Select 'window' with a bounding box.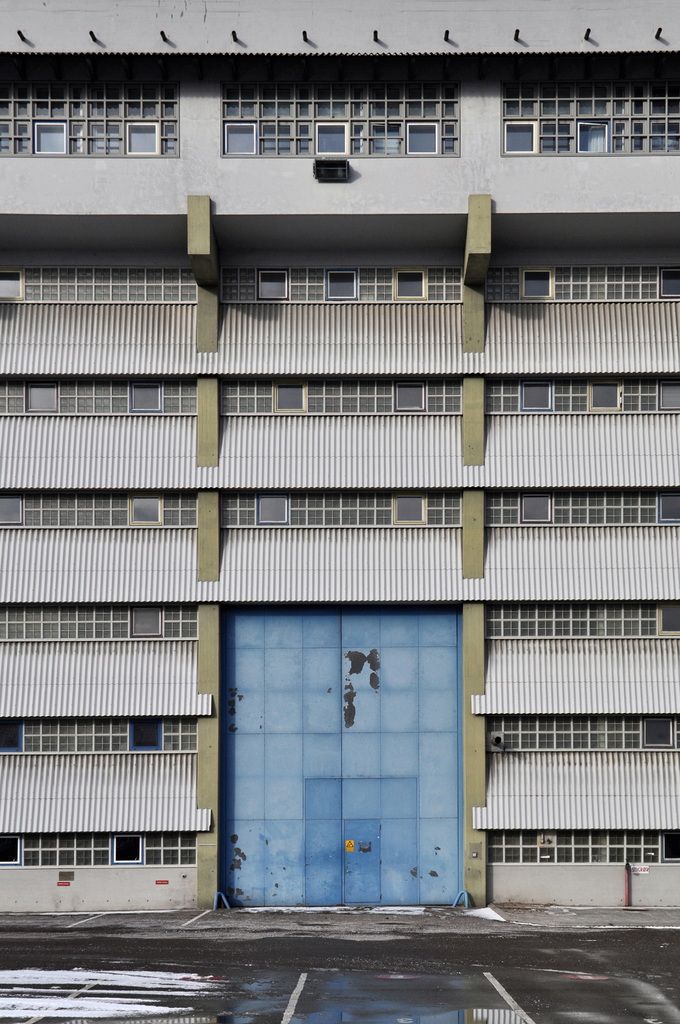
l=483, t=487, r=679, b=531.
